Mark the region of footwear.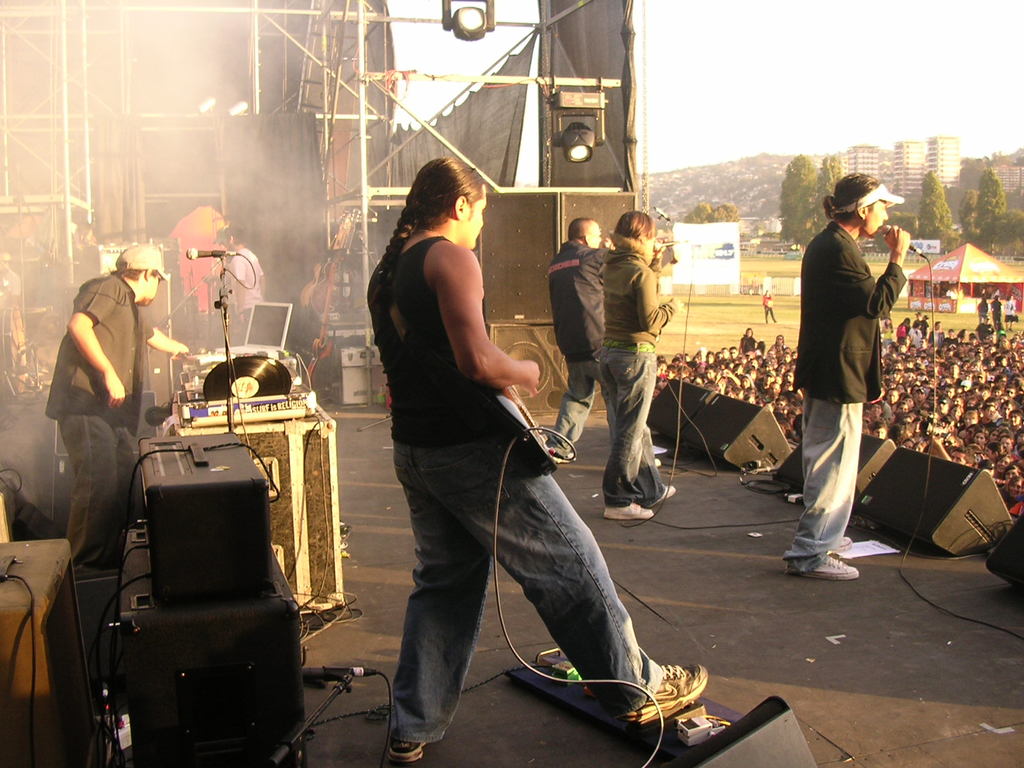
Region: [x1=647, y1=482, x2=676, y2=507].
